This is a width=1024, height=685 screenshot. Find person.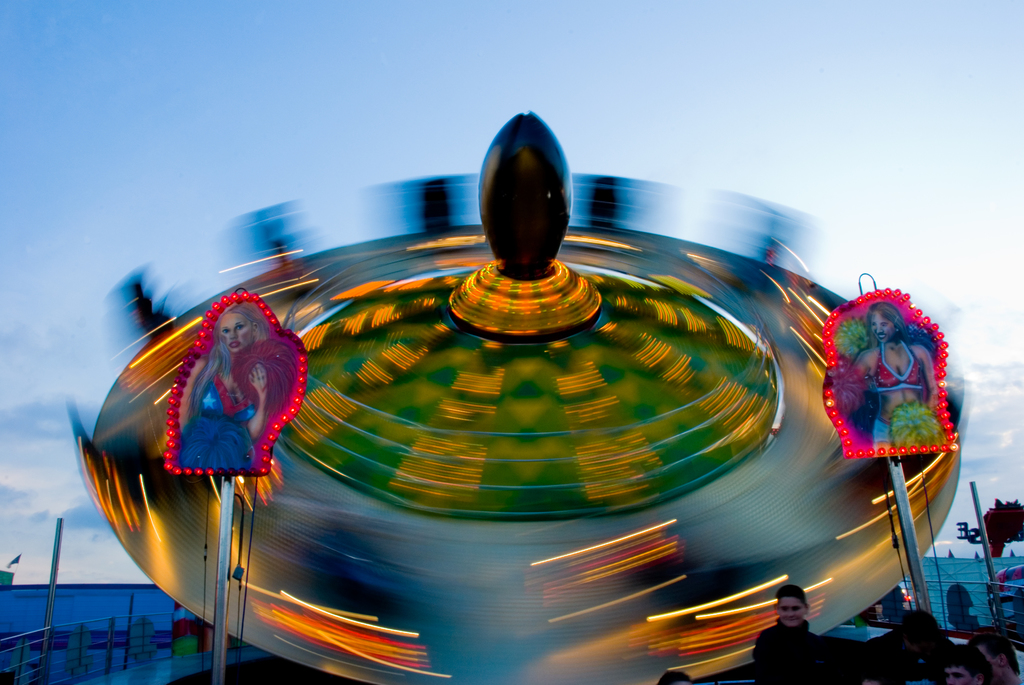
Bounding box: (845, 297, 941, 450).
